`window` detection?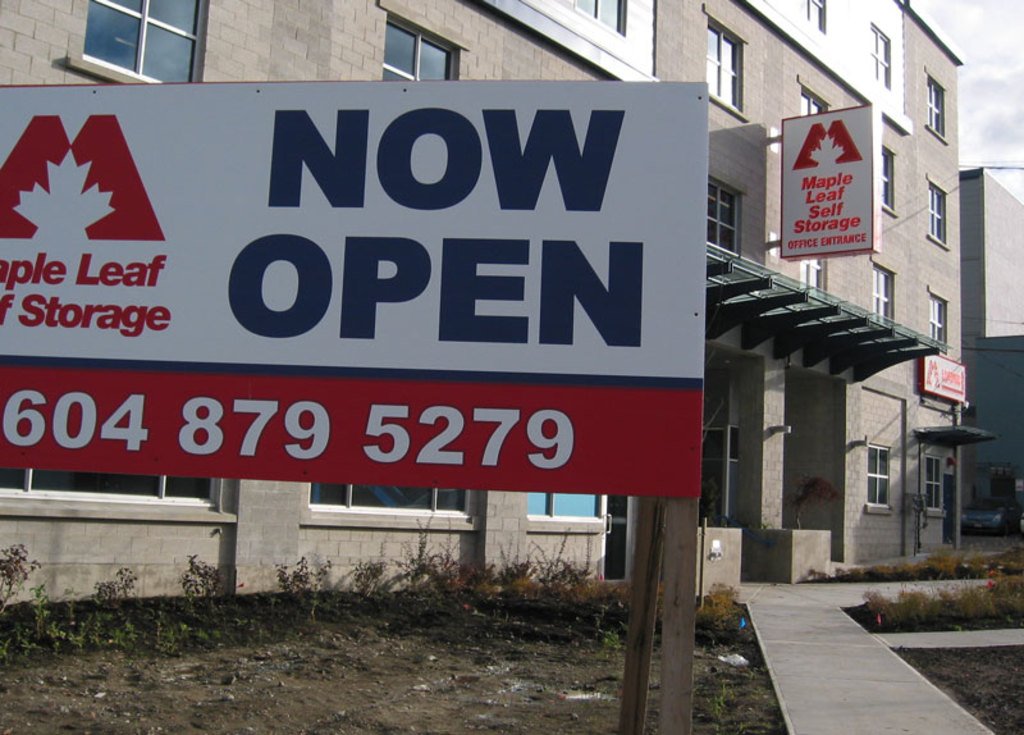
rect(568, 0, 630, 37)
